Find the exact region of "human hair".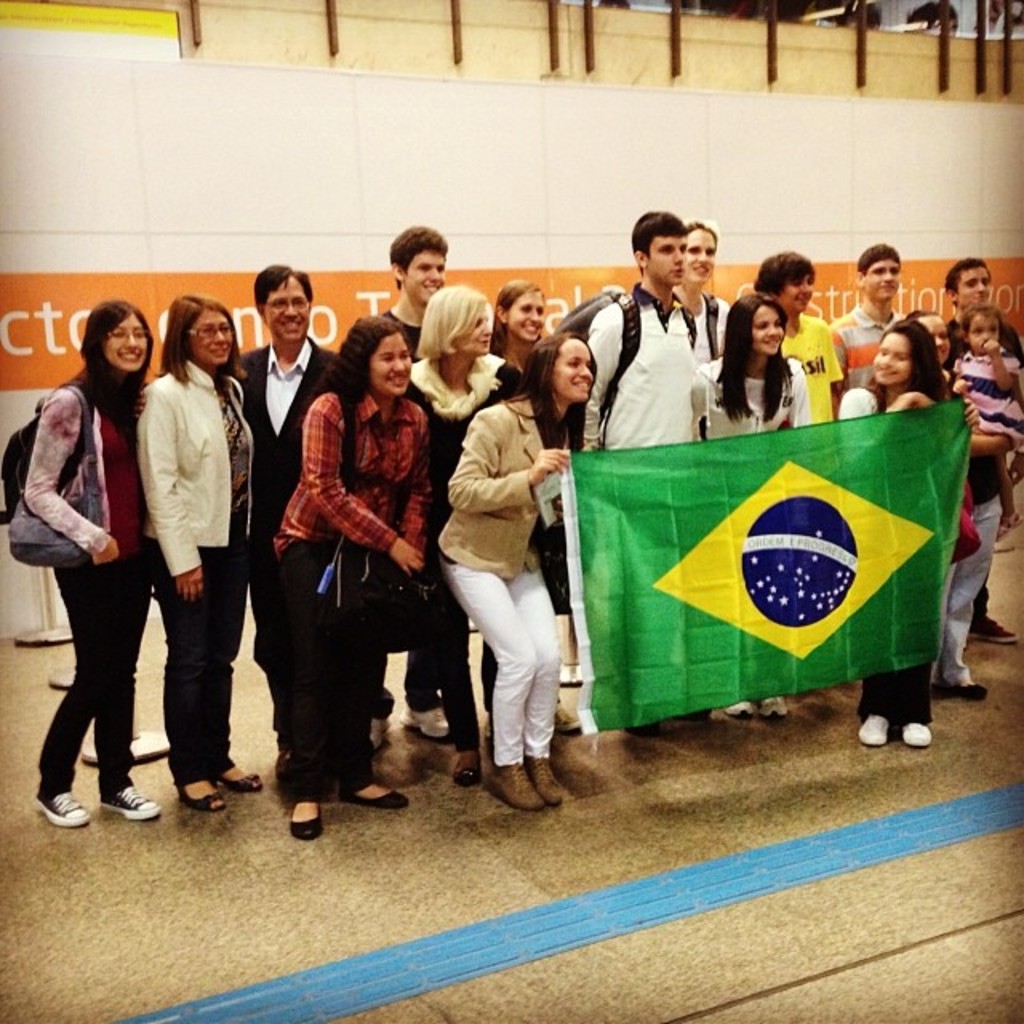
Exact region: {"x1": 714, "y1": 288, "x2": 792, "y2": 424}.
